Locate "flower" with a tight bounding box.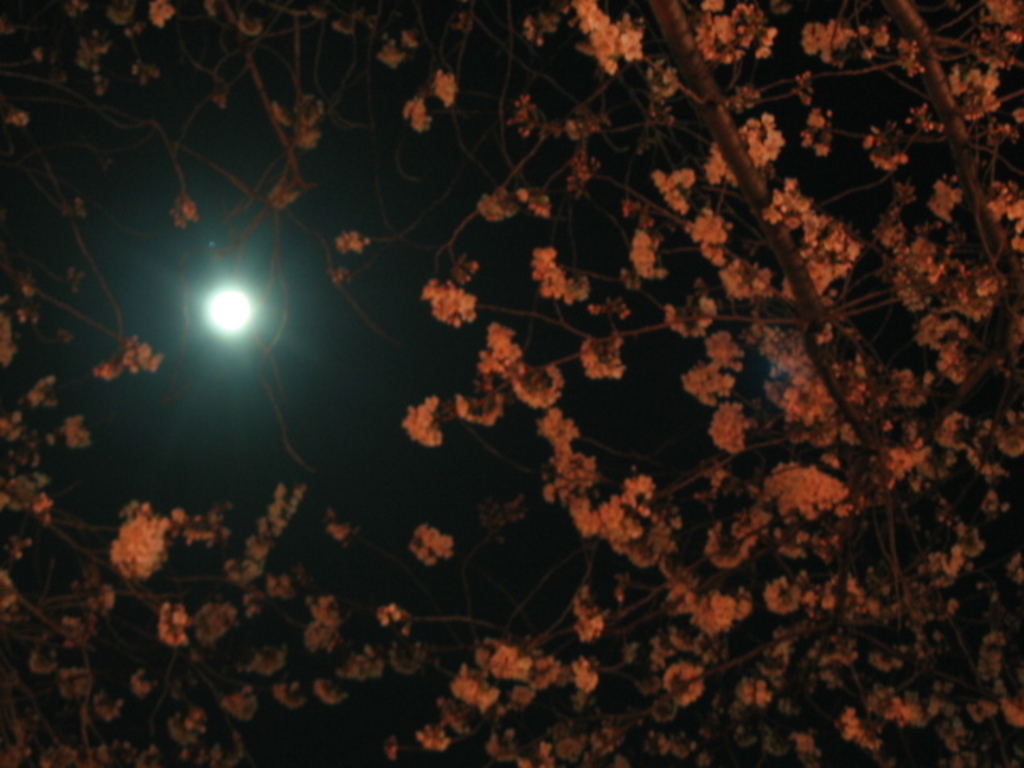
299,600,336,656.
